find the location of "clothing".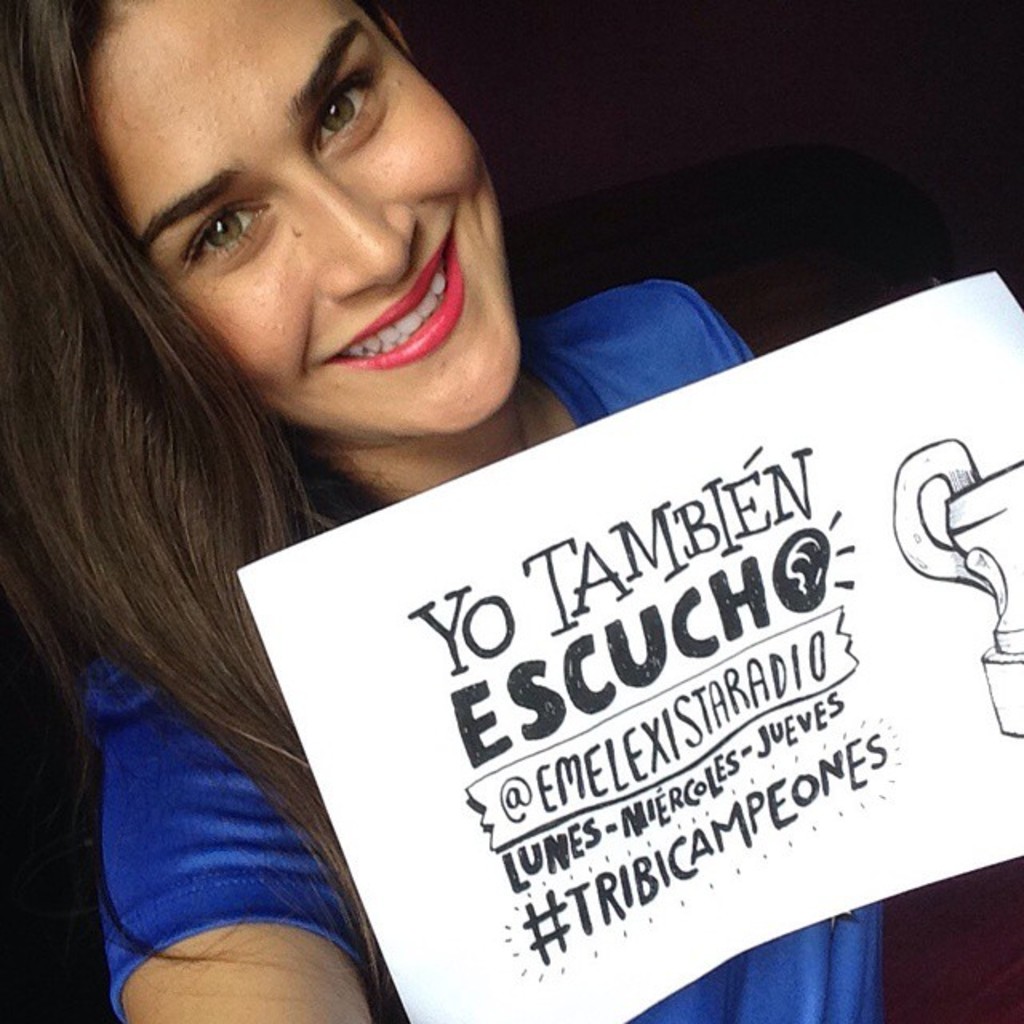
Location: <region>38, 162, 925, 1000</region>.
